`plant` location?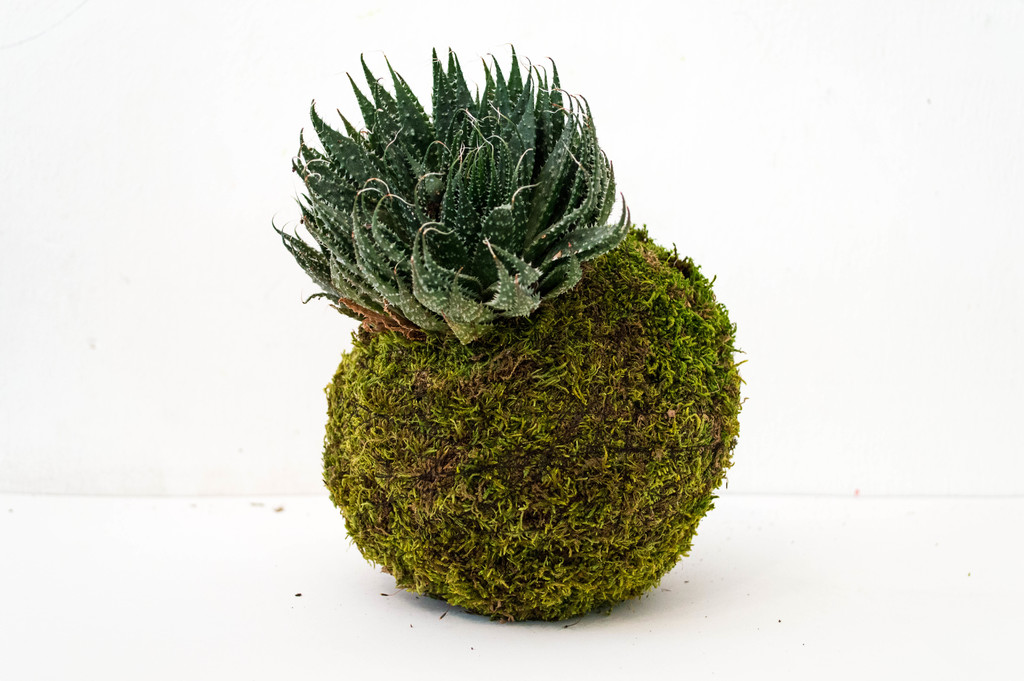
{"left": 300, "top": 72, "right": 726, "bottom": 621}
